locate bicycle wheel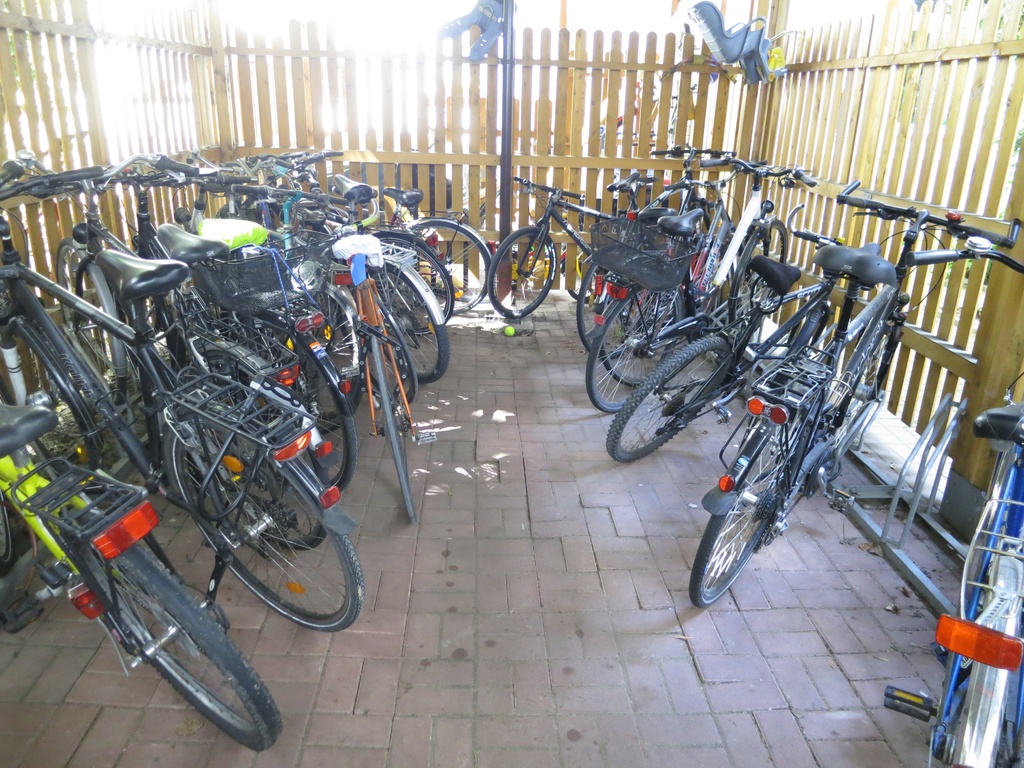
[933, 576, 991, 767]
